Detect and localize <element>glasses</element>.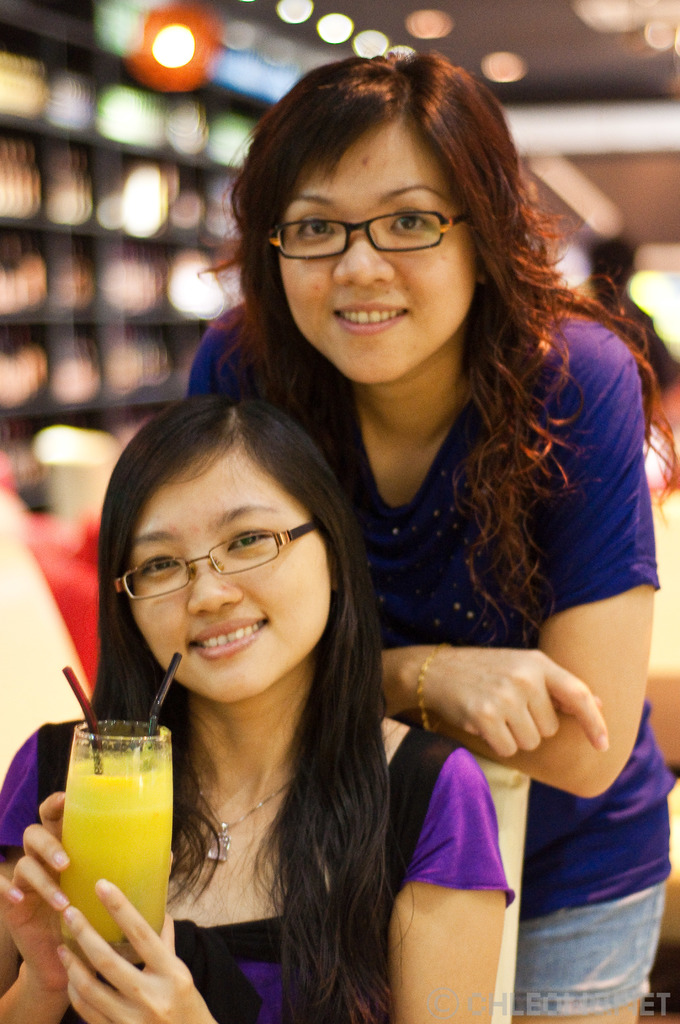
Localized at 112, 518, 316, 602.
